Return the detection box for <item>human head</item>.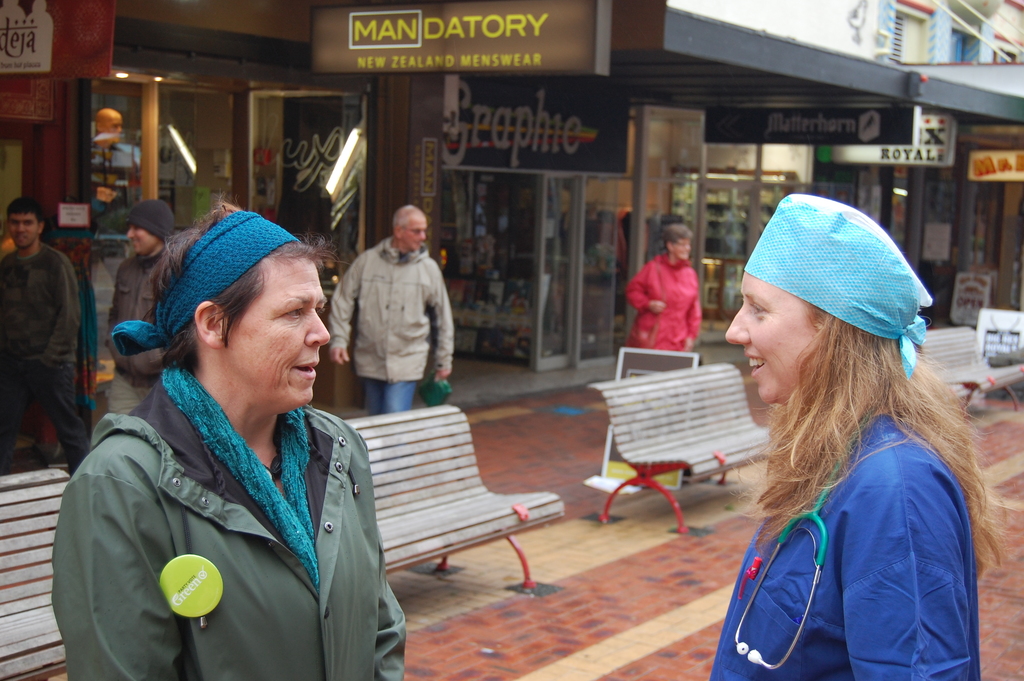
138/214/344/416.
